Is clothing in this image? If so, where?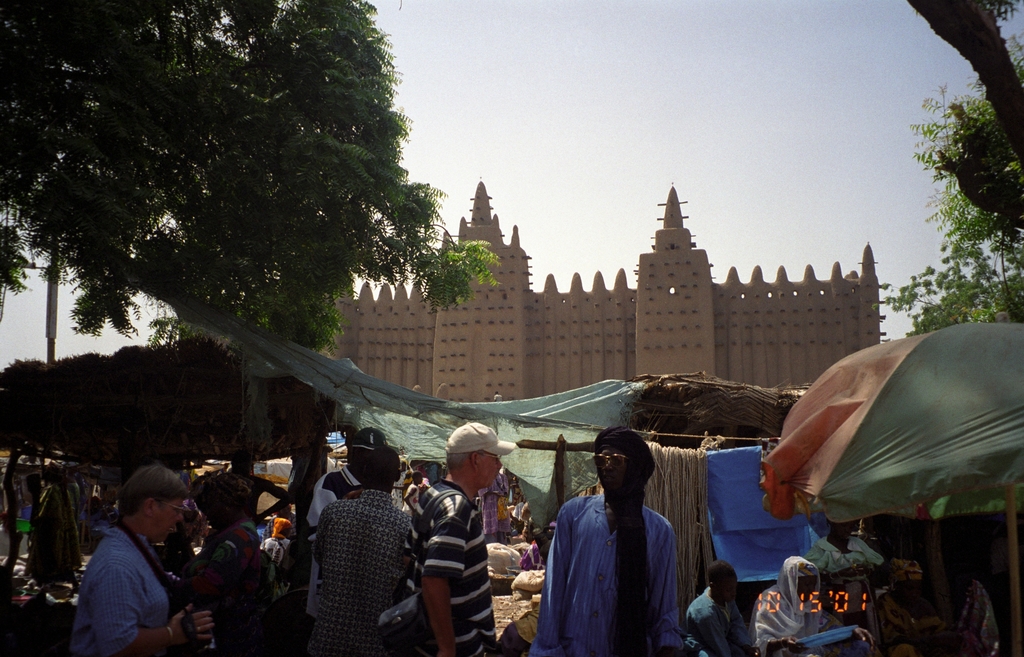
Yes, at bbox=[388, 470, 490, 654].
